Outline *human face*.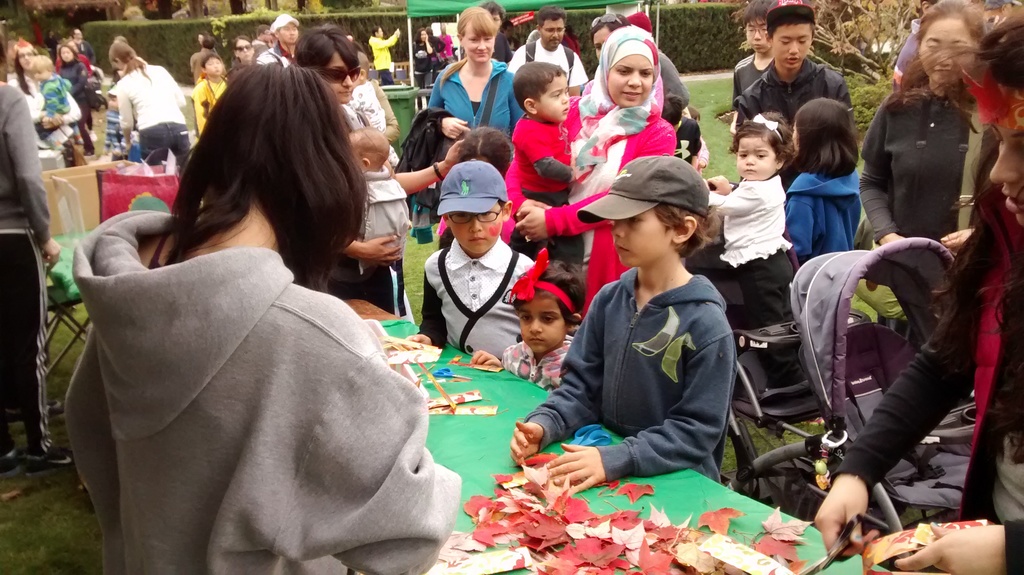
Outline: {"x1": 21, "y1": 54, "x2": 29, "y2": 72}.
